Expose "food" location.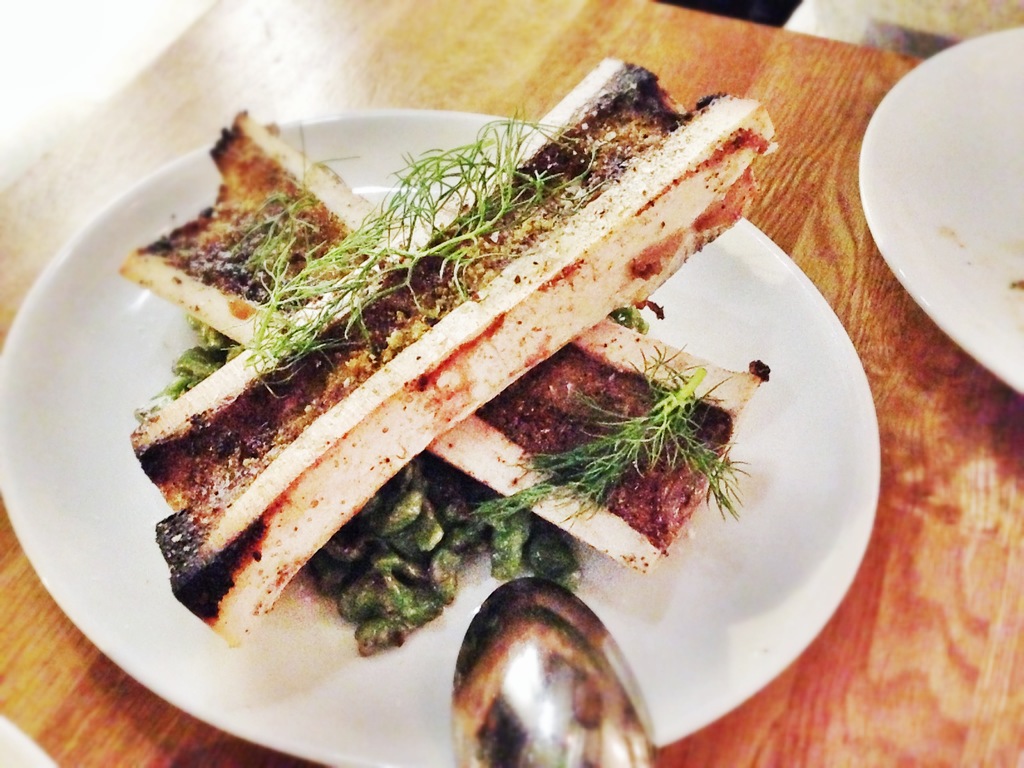
Exposed at select_region(147, 25, 858, 704).
